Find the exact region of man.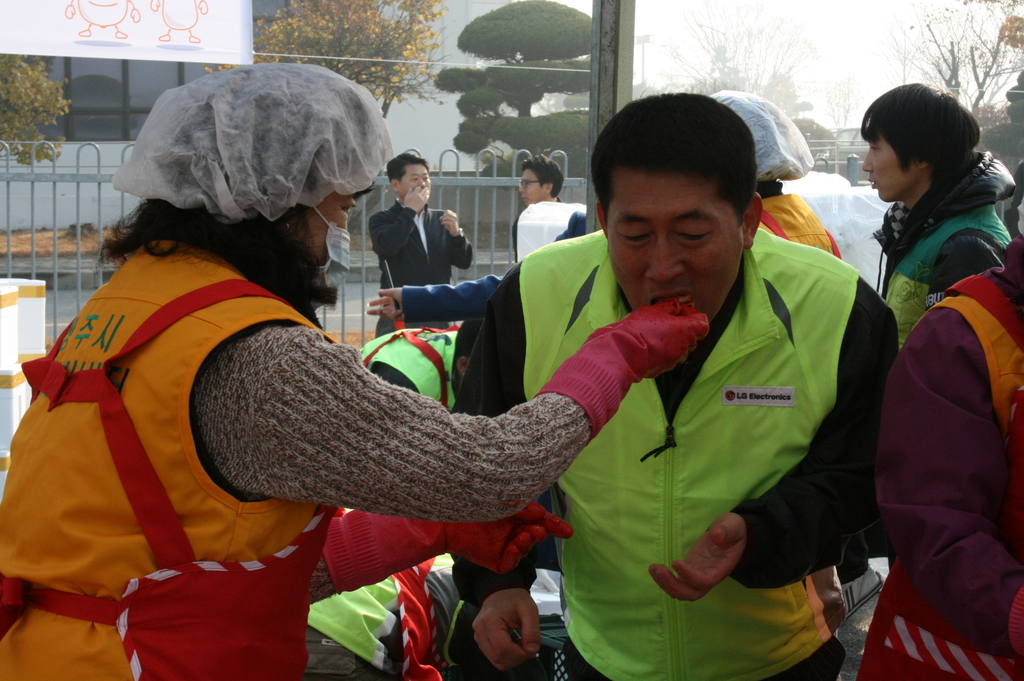
Exact region: Rect(515, 154, 588, 266).
